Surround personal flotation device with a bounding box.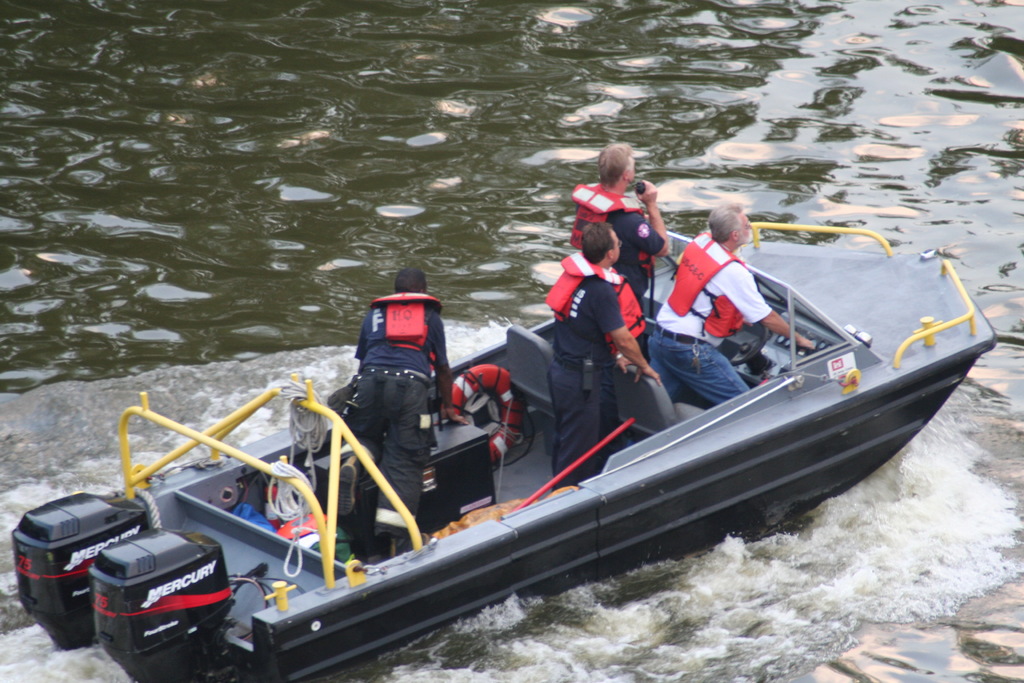
662, 231, 763, 338.
